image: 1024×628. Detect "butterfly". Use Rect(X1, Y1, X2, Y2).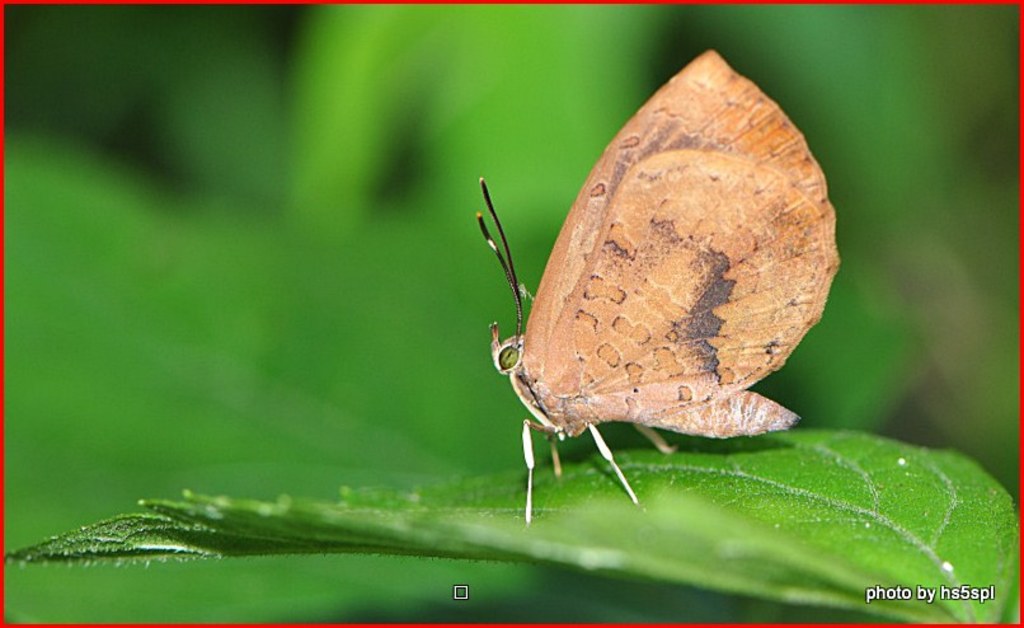
Rect(493, 46, 825, 530).
